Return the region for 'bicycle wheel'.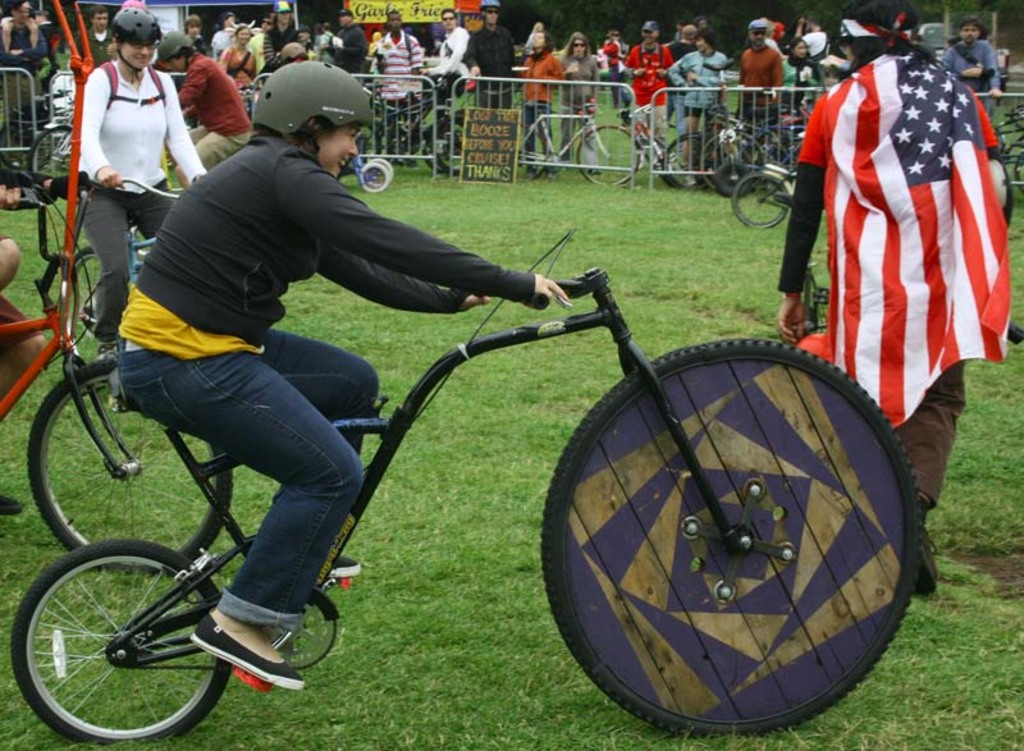
left=23, top=123, right=78, bottom=182.
